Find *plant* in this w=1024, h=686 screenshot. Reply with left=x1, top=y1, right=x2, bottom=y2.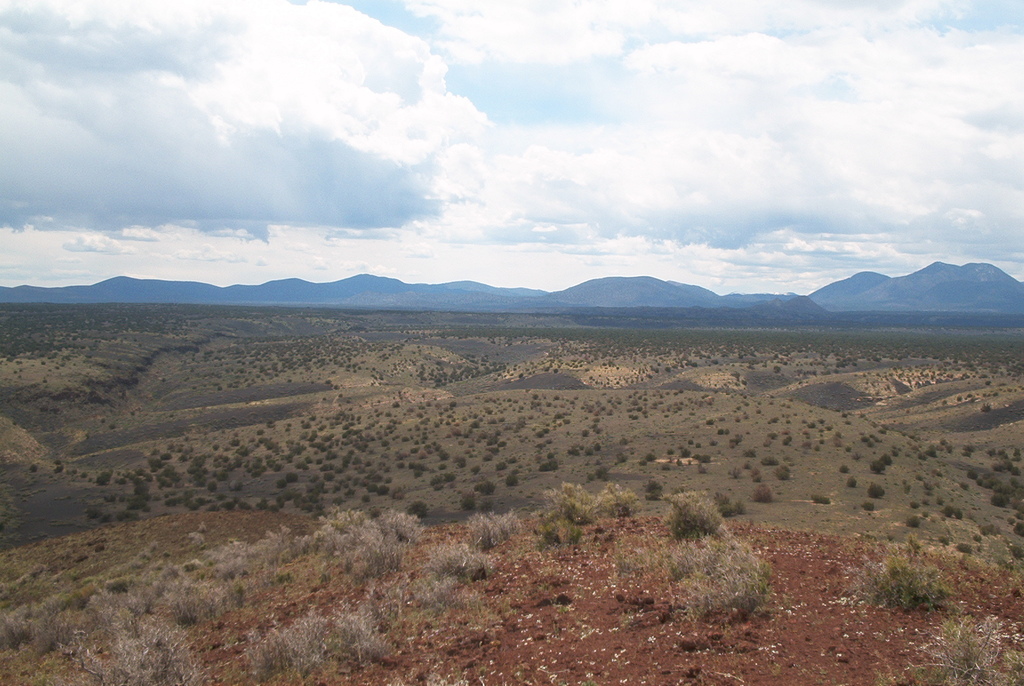
left=906, top=515, right=923, bottom=532.
